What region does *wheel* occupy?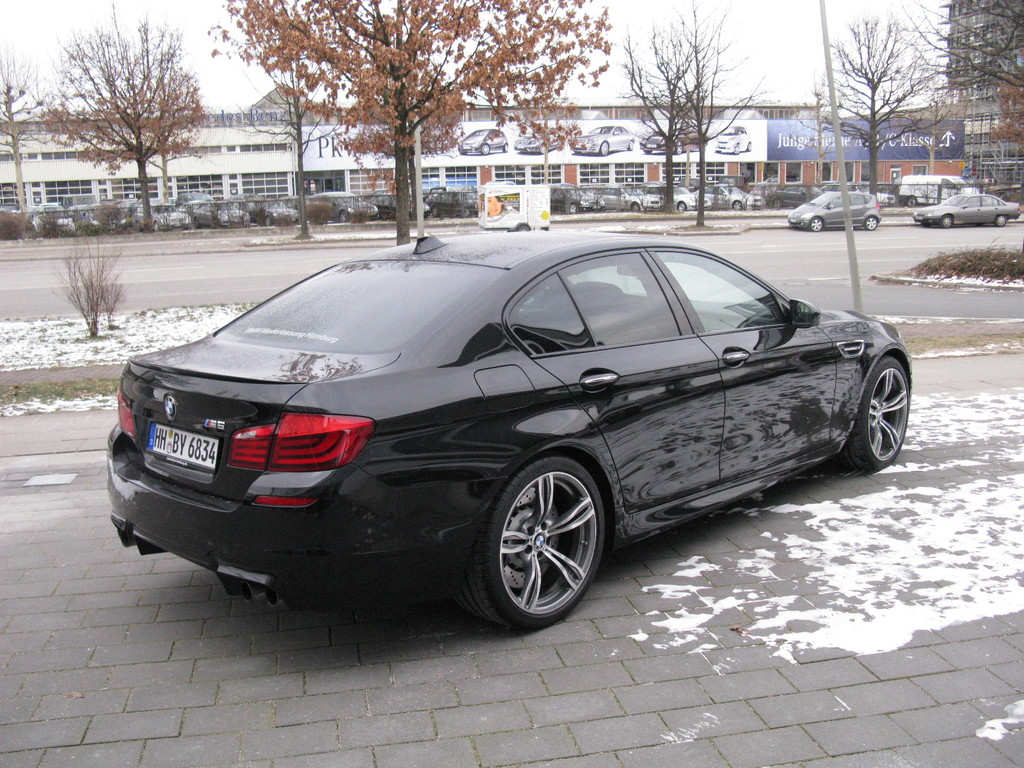
locate(837, 355, 908, 472).
